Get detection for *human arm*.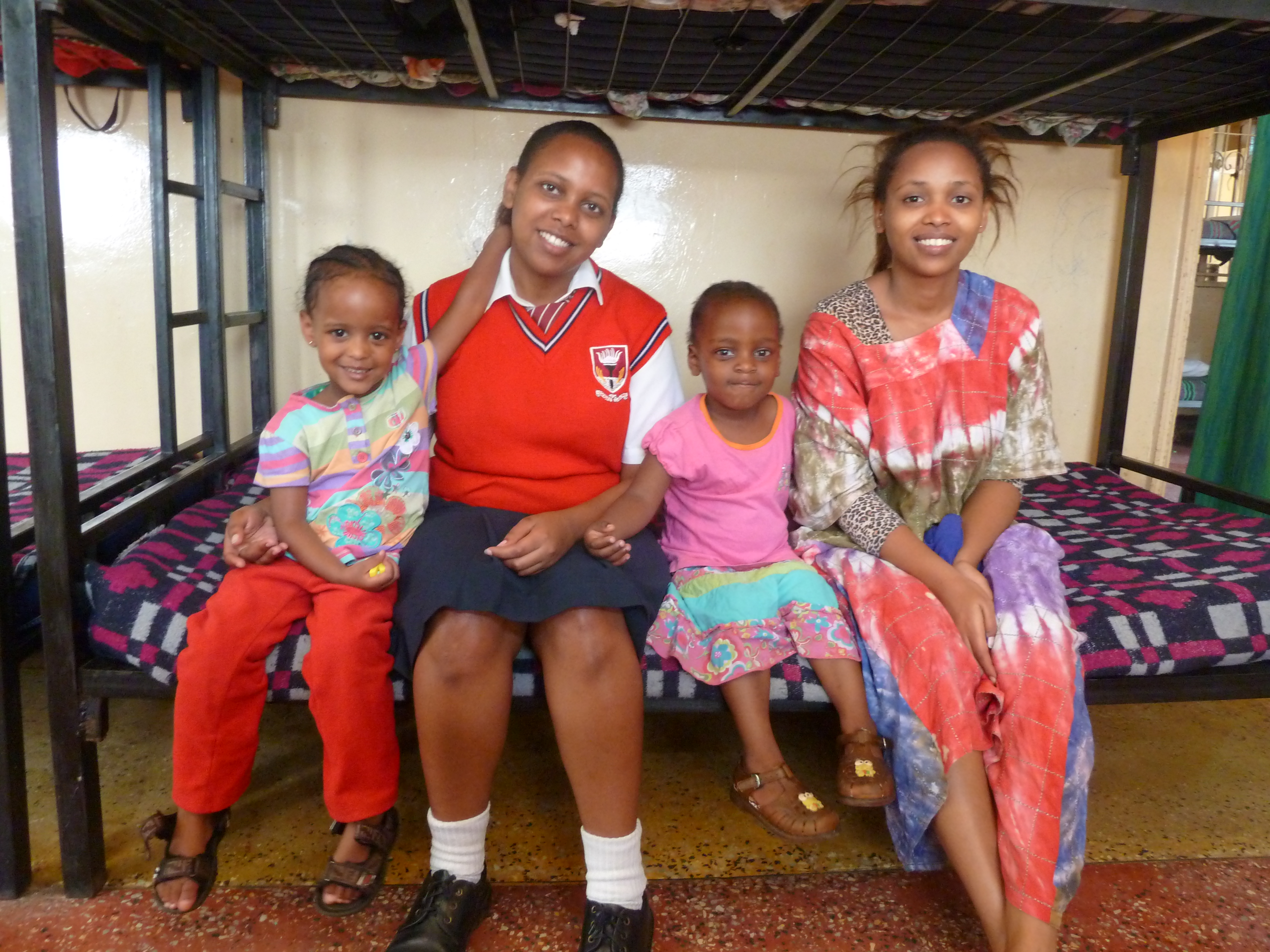
Detection: (301,89,330,195).
